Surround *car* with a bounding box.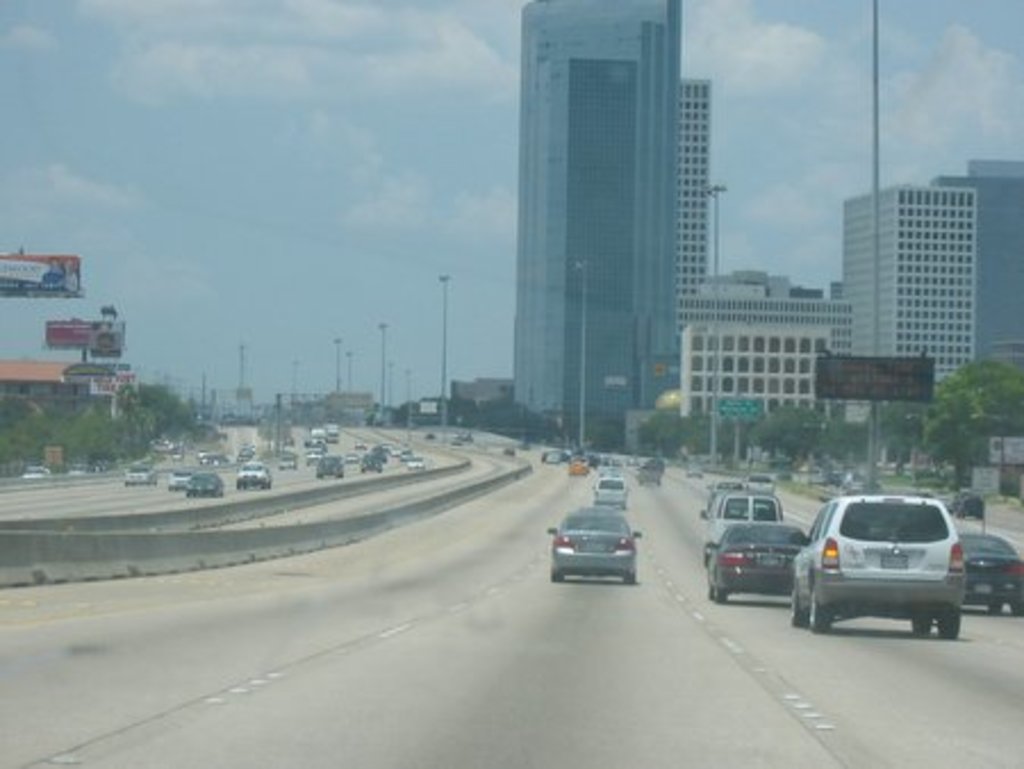
703/489/781/537.
